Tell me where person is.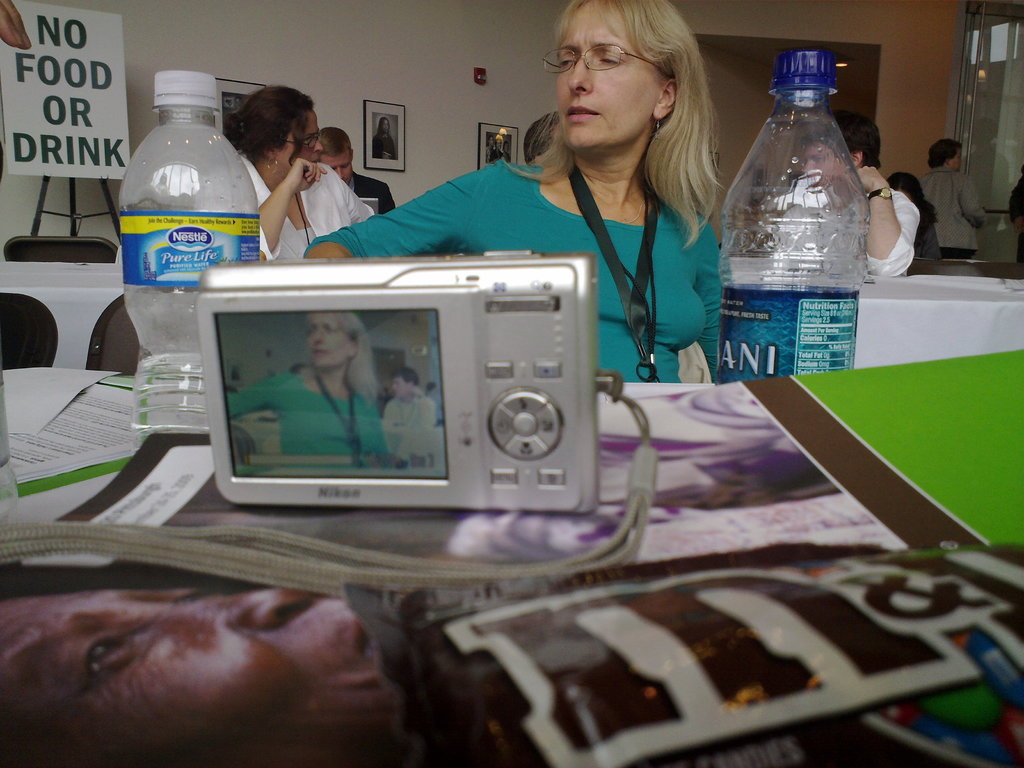
person is at <region>781, 111, 921, 280</region>.
